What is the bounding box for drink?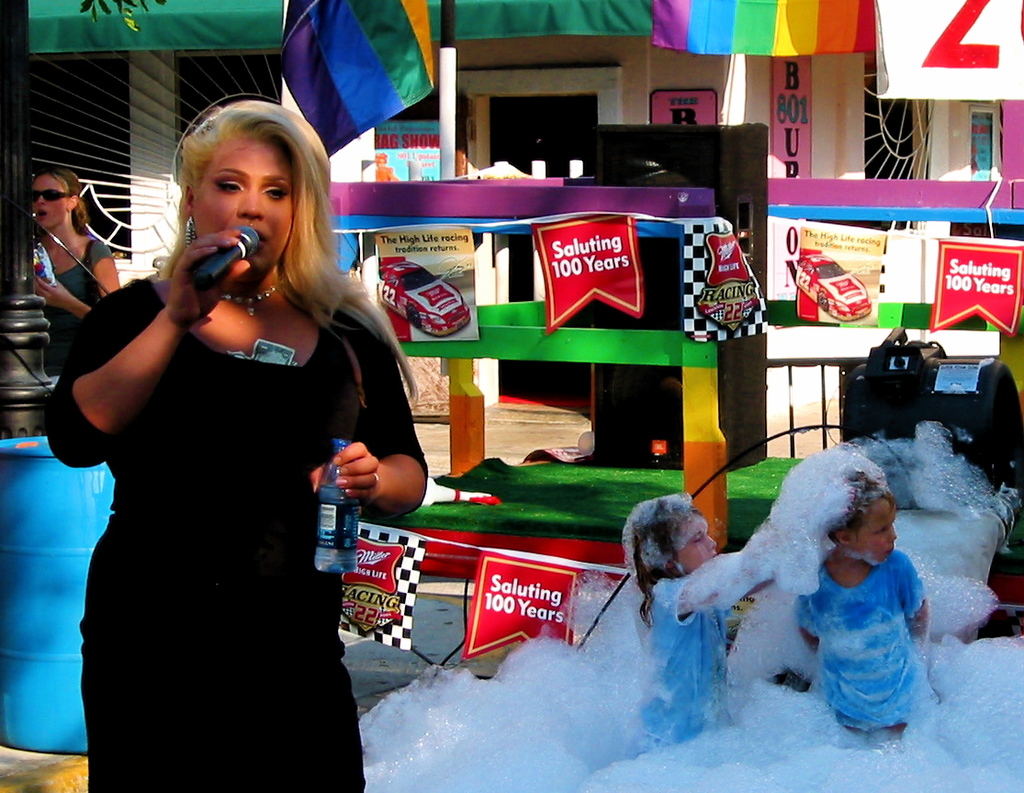
BBox(313, 441, 357, 576).
